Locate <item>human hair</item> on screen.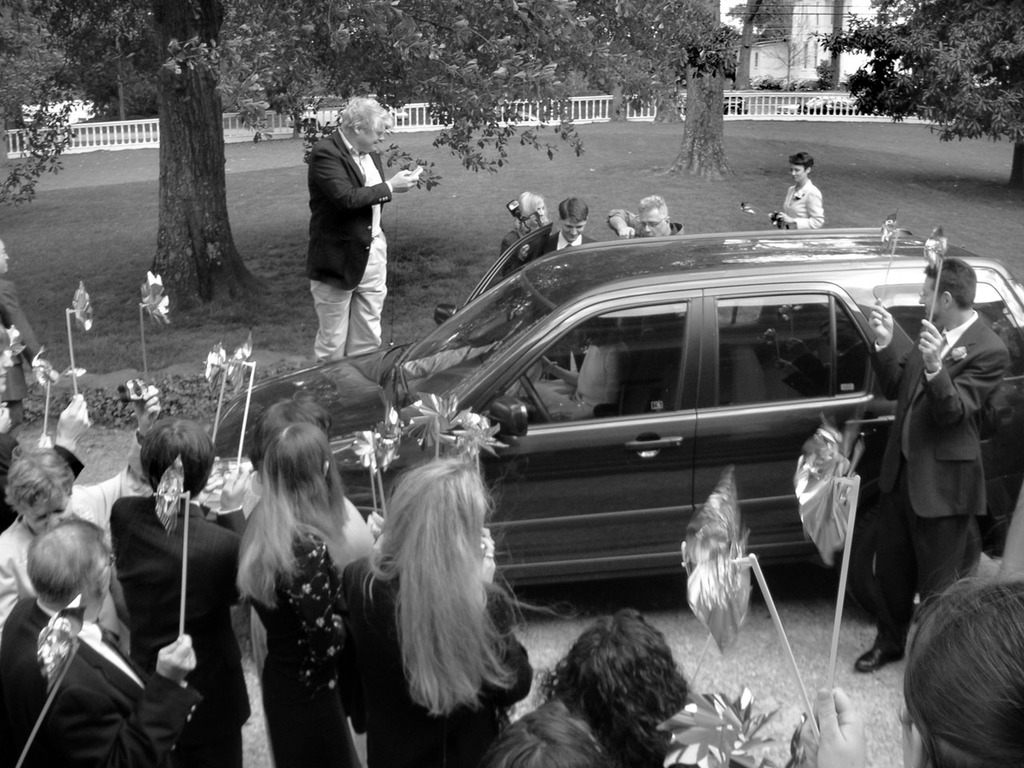
On screen at 543/622/706/753.
